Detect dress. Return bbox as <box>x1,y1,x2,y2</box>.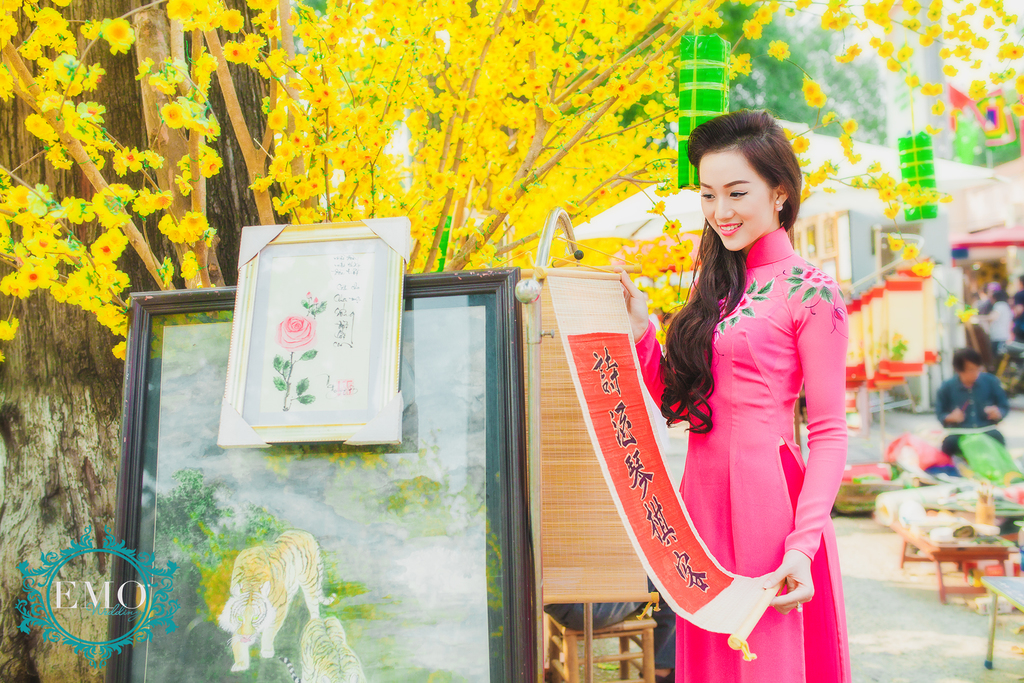
<box>632,226,847,682</box>.
